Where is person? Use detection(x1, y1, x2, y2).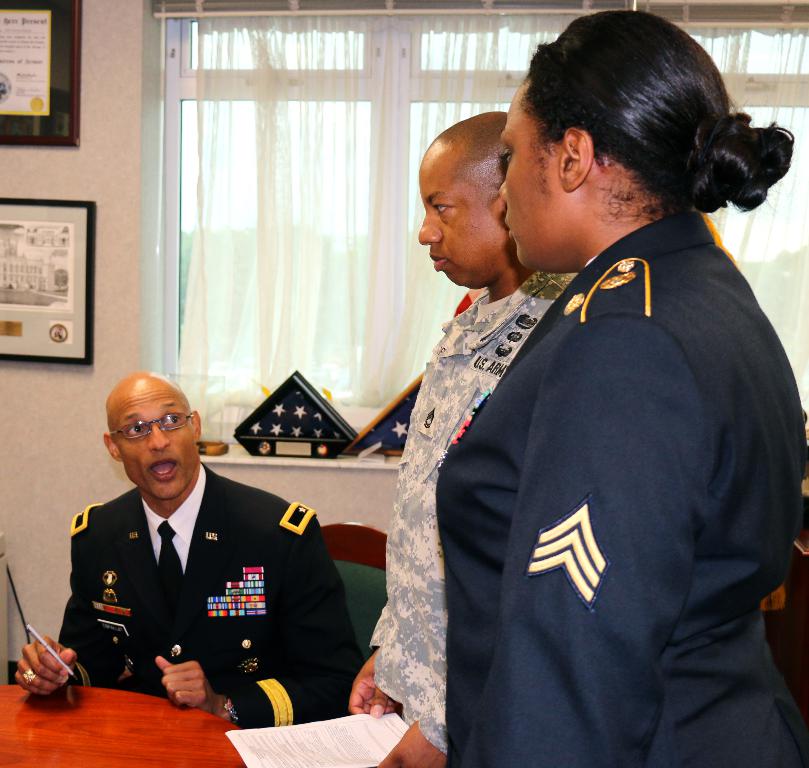
detection(13, 372, 351, 733).
